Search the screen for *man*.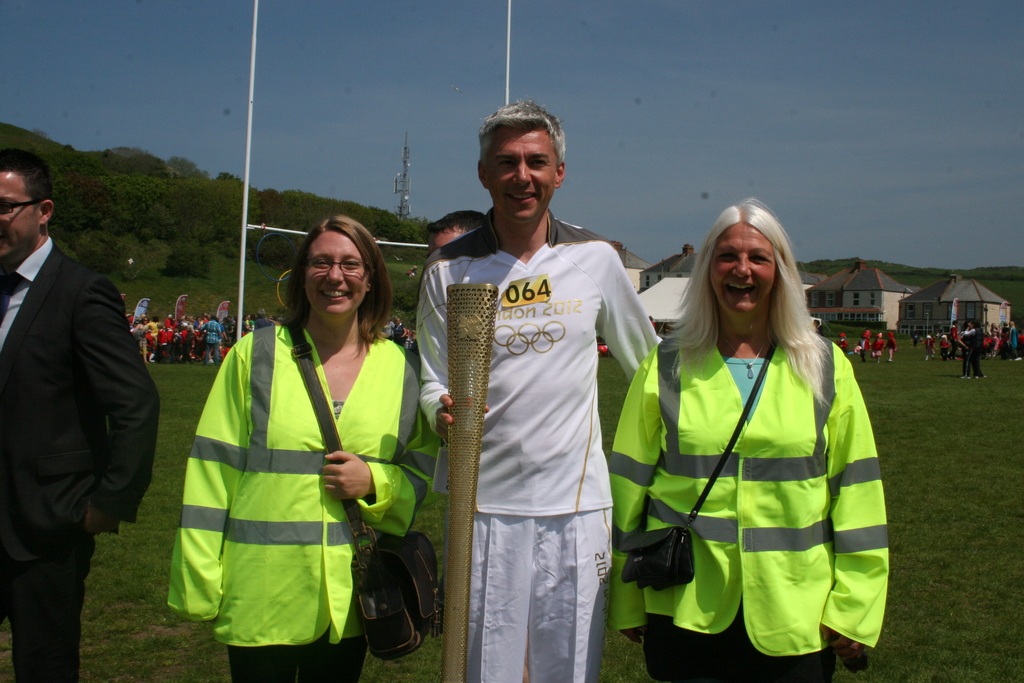
Found at bbox=(419, 99, 662, 682).
